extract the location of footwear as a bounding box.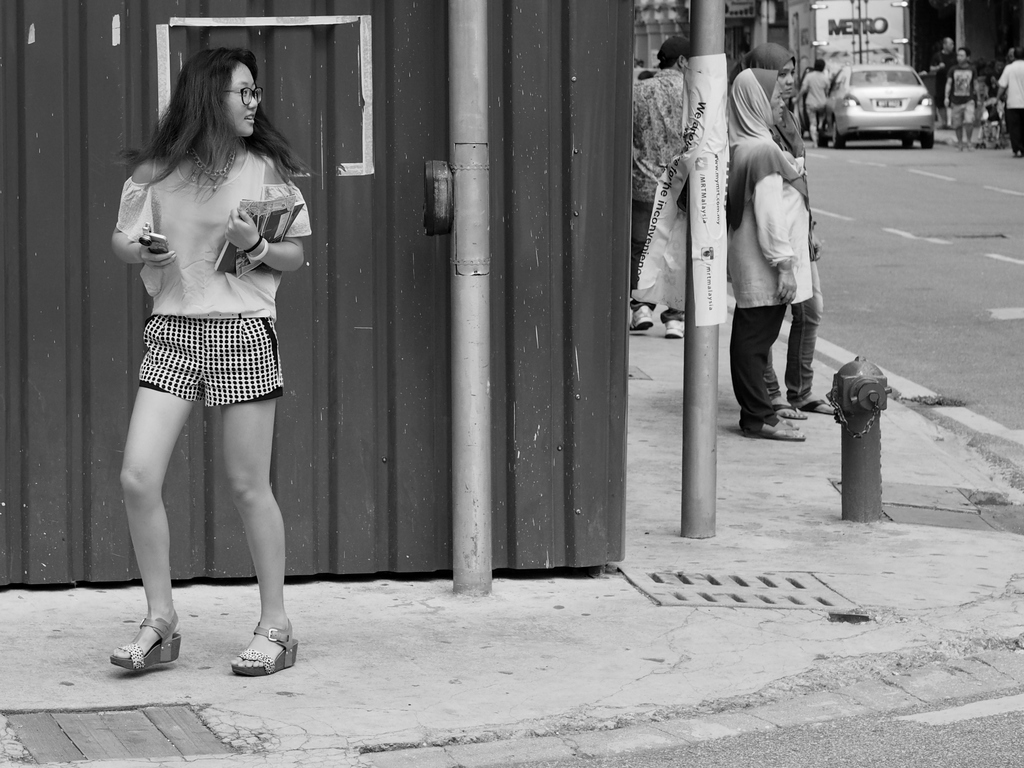
select_region(630, 304, 656, 333).
